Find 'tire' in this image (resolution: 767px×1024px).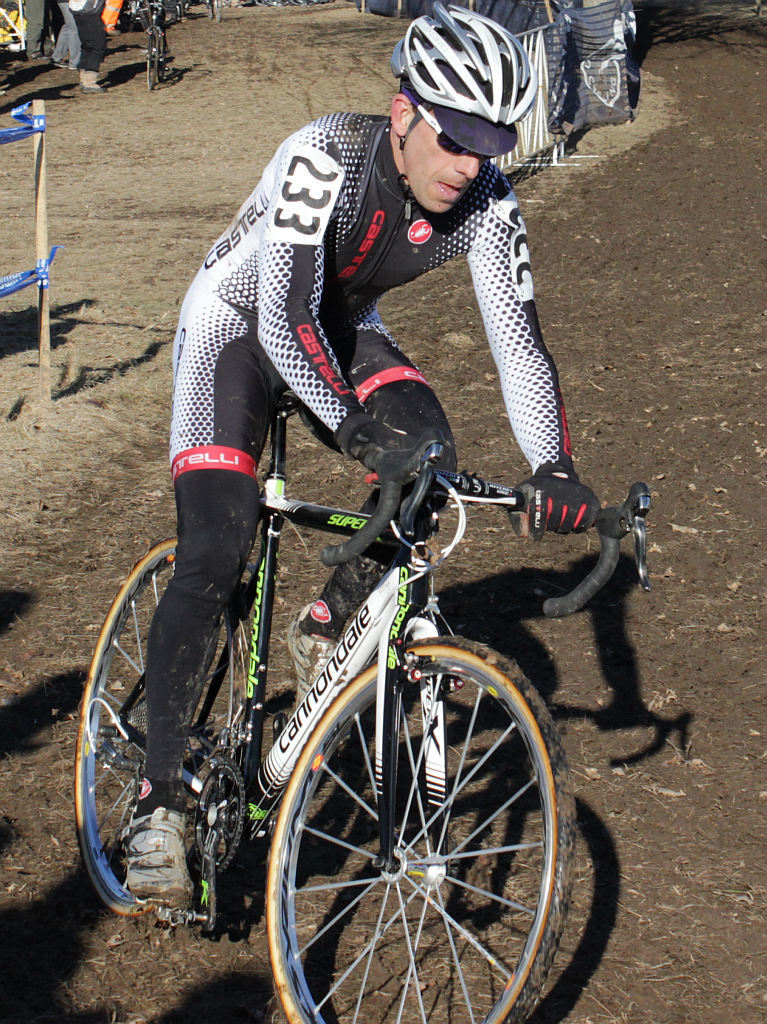
box(139, 0, 157, 35).
